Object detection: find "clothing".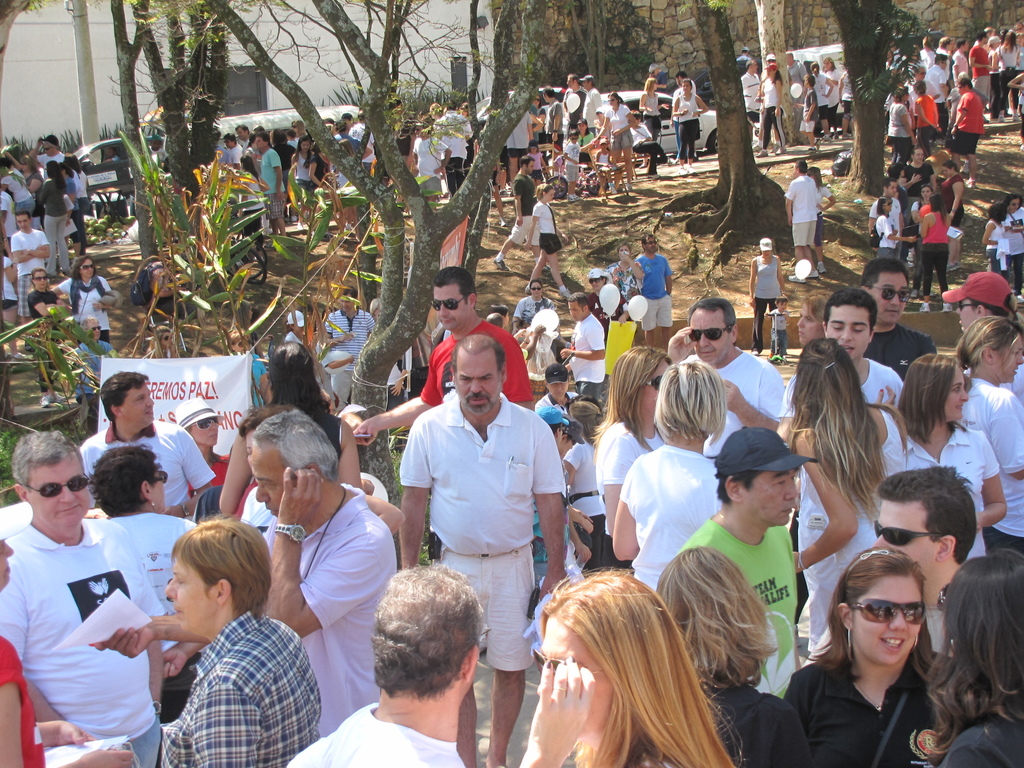
left=402, top=383, right=566, bottom=664.
